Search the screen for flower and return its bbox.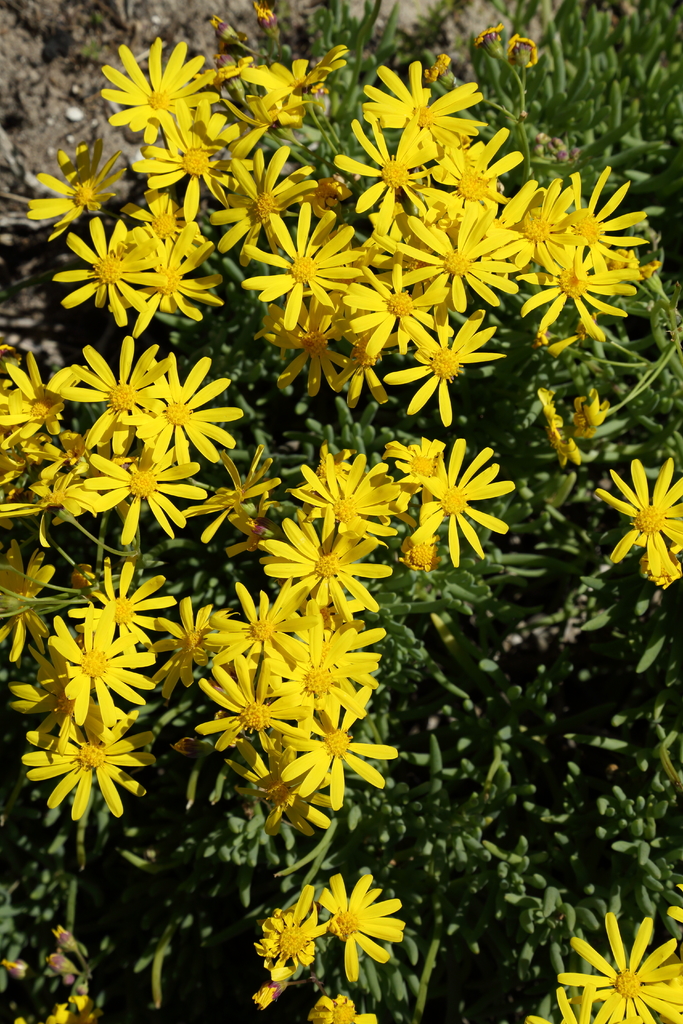
Found: pyautogui.locateOnScreen(562, 908, 682, 1023).
